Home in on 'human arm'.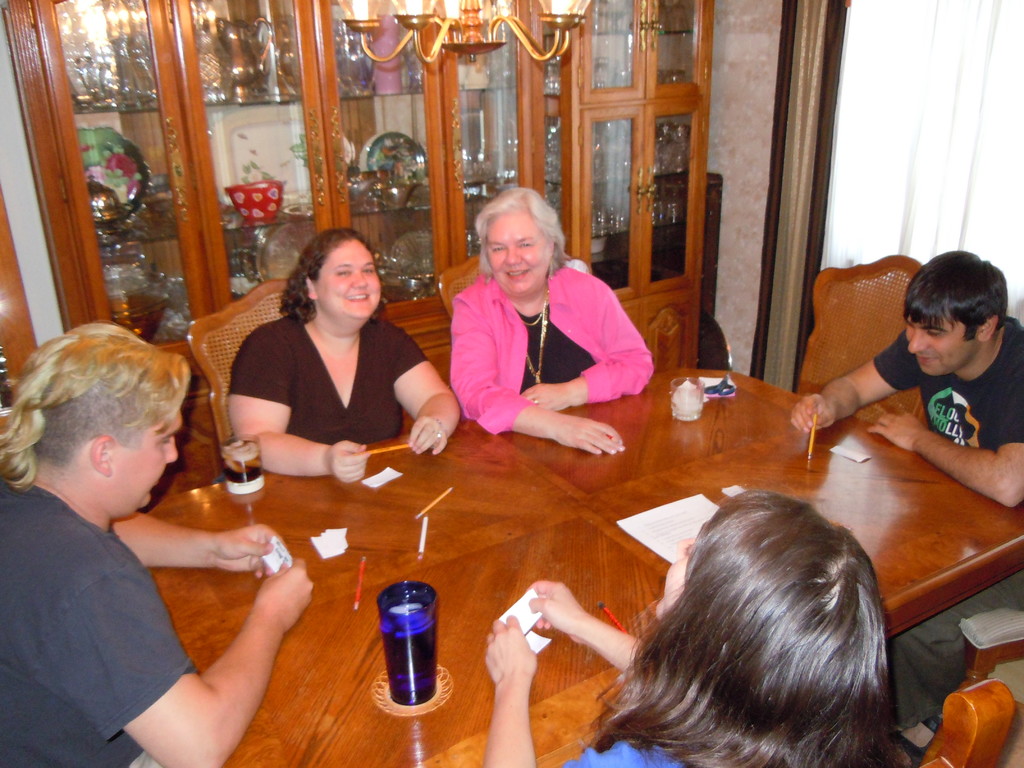
Homed in at (left=787, top=325, right=929, bottom=436).
